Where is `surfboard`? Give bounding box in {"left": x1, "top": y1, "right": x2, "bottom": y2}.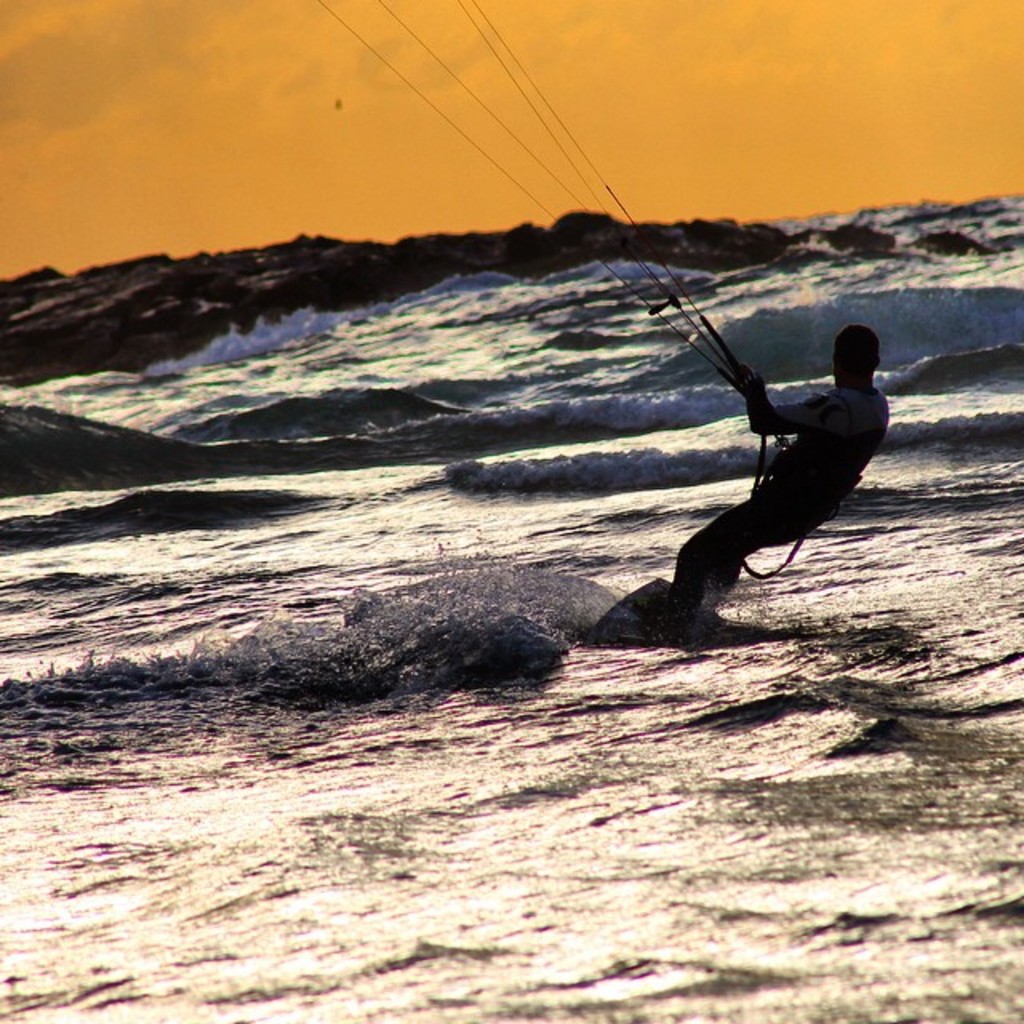
{"left": 574, "top": 573, "right": 715, "bottom": 640}.
